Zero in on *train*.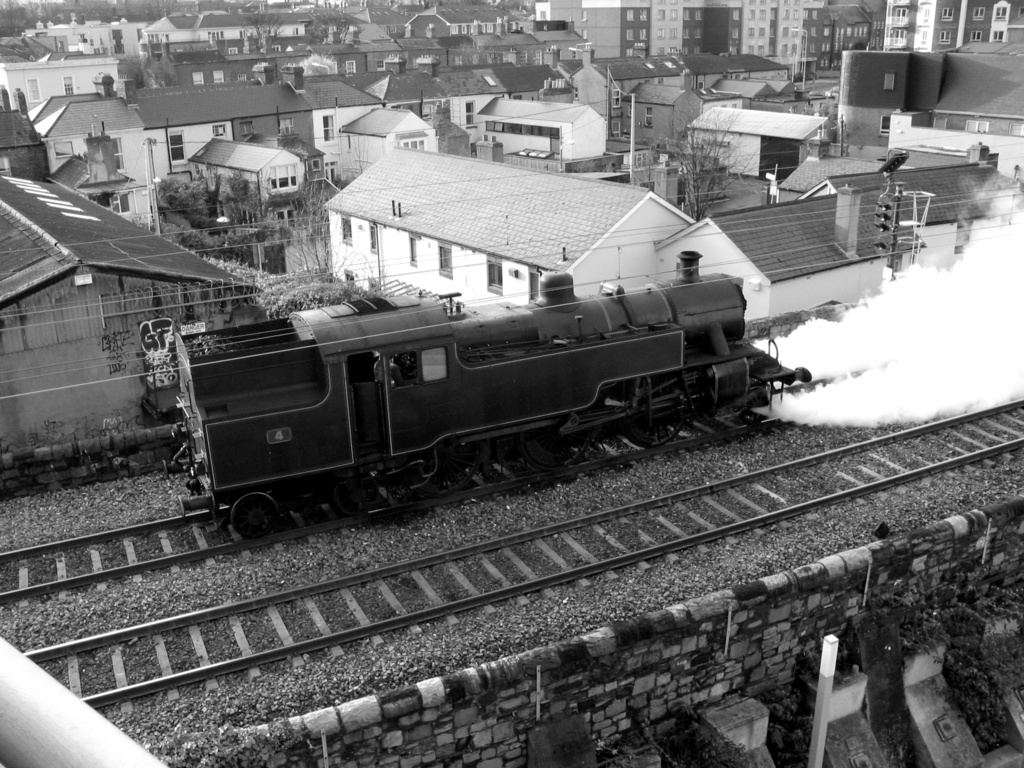
Zeroed in: select_region(138, 249, 815, 542).
